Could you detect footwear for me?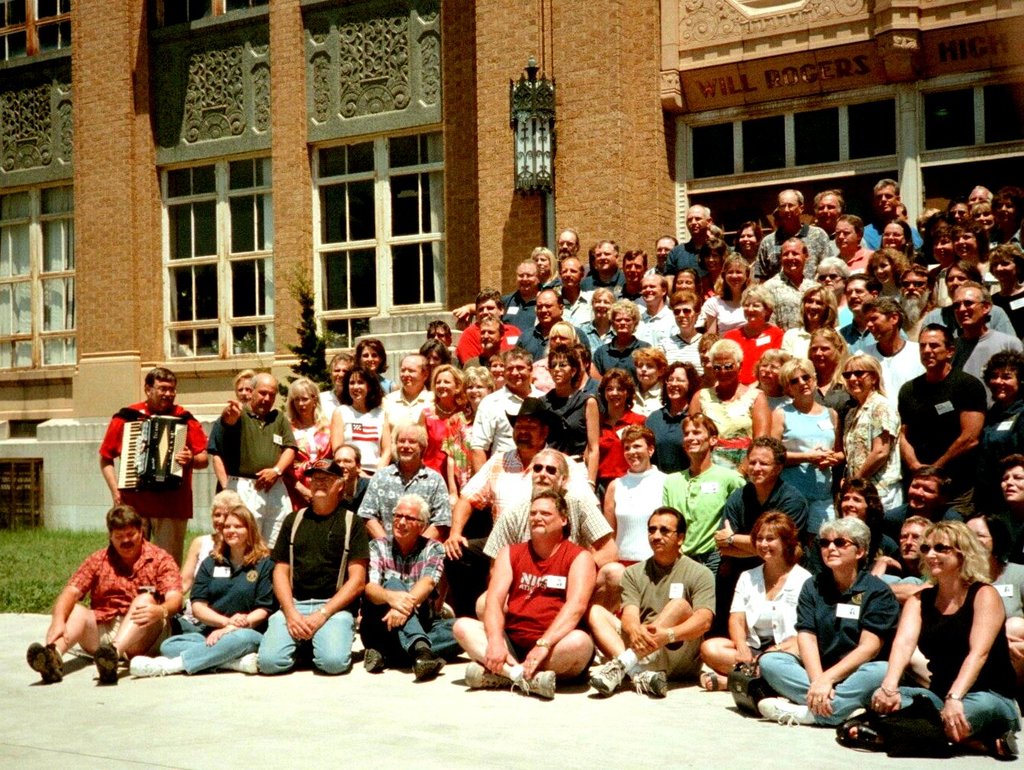
Detection result: x1=231, y1=652, x2=261, y2=676.
